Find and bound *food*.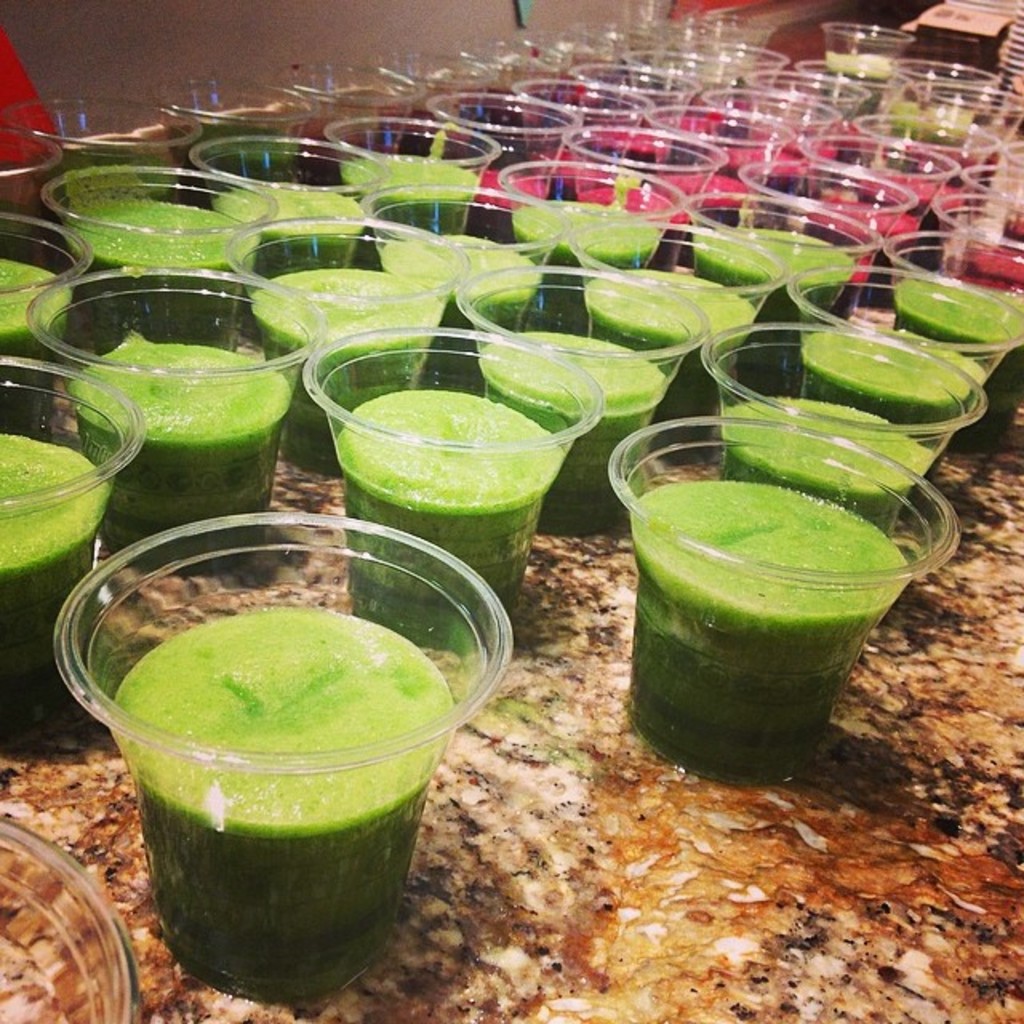
Bound: <region>0, 248, 80, 419</region>.
